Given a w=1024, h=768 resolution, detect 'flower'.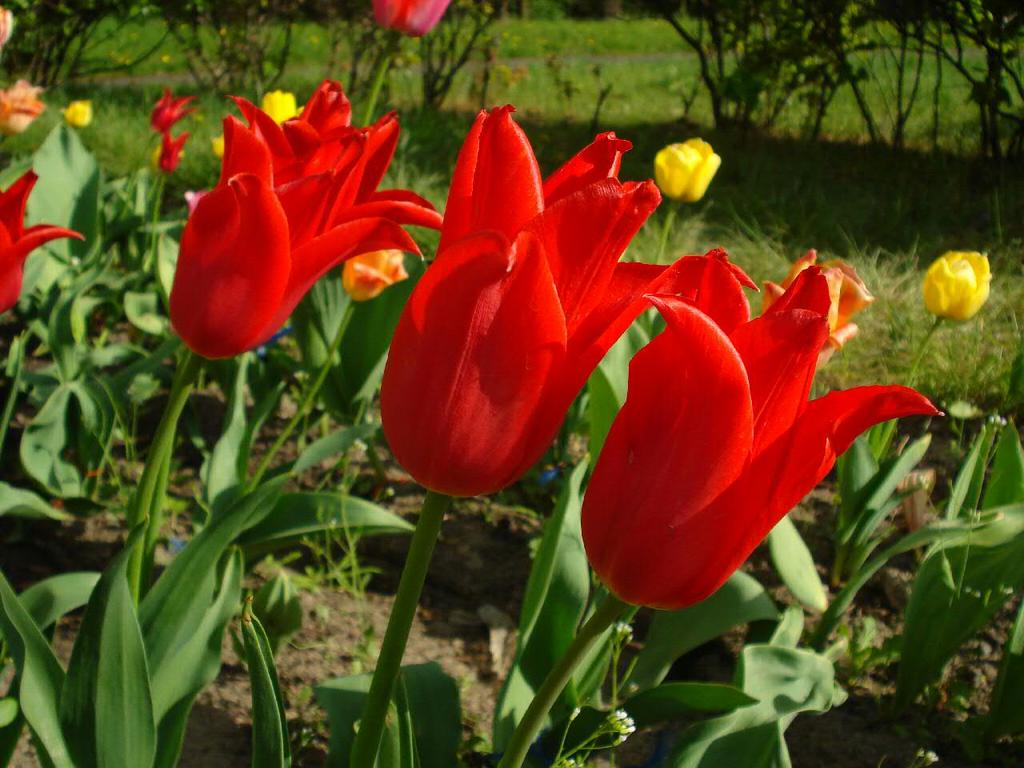
655 134 723 200.
